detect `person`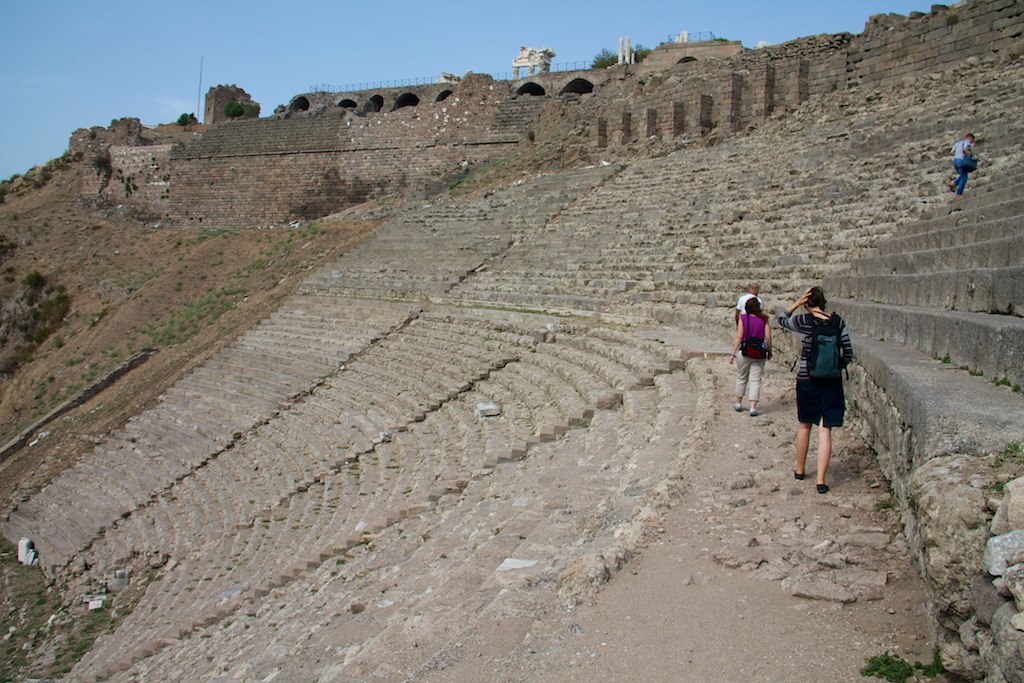
733:282:763:328
